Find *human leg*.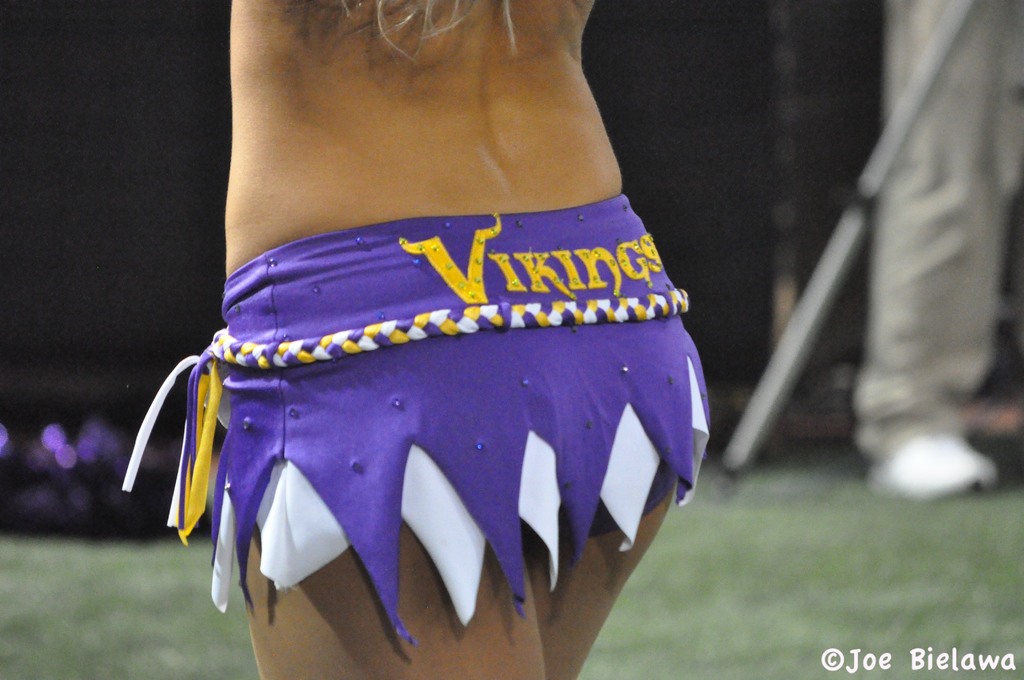
bbox=[229, 524, 556, 679].
